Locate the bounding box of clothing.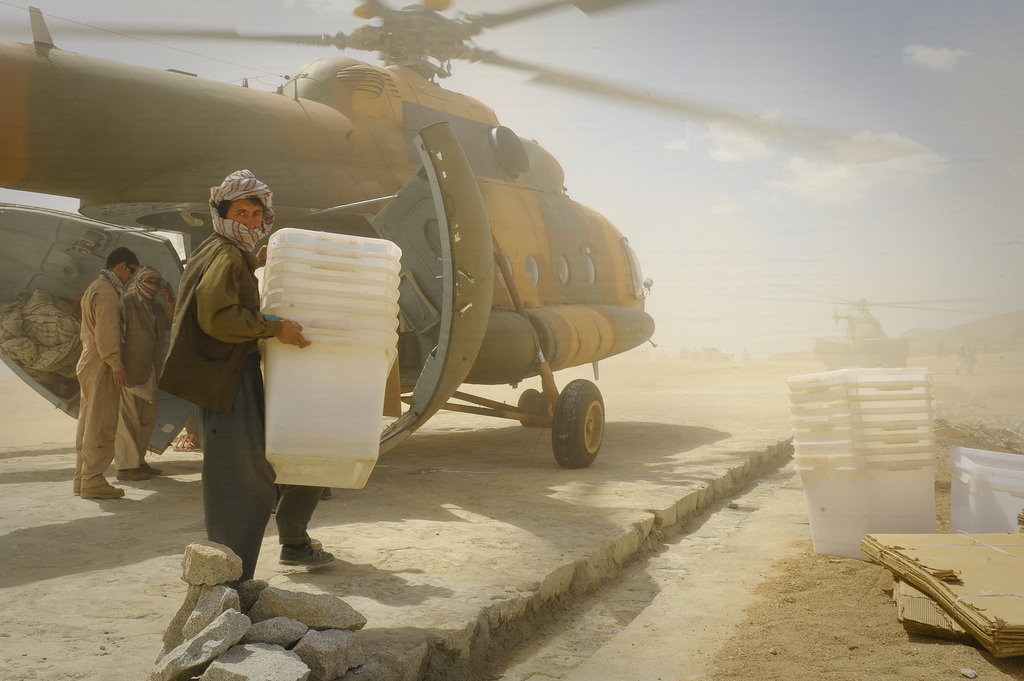
Bounding box: x1=77, y1=273, x2=125, y2=486.
